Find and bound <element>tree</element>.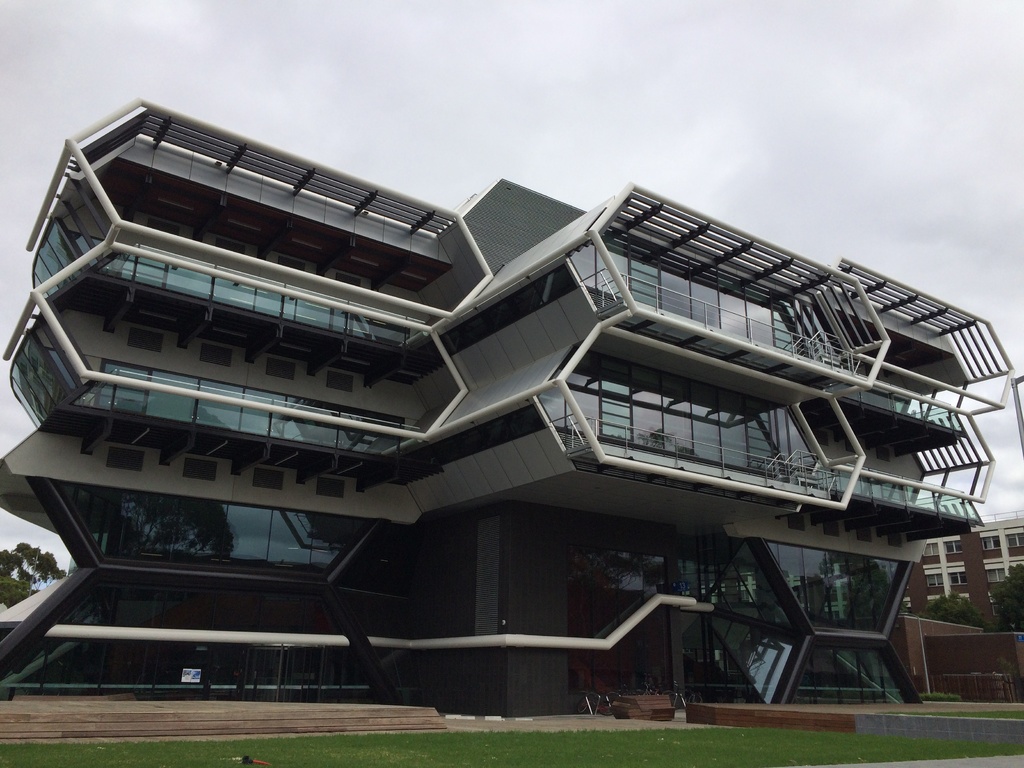
Bound: pyautogui.locateOnScreen(916, 588, 998, 632).
